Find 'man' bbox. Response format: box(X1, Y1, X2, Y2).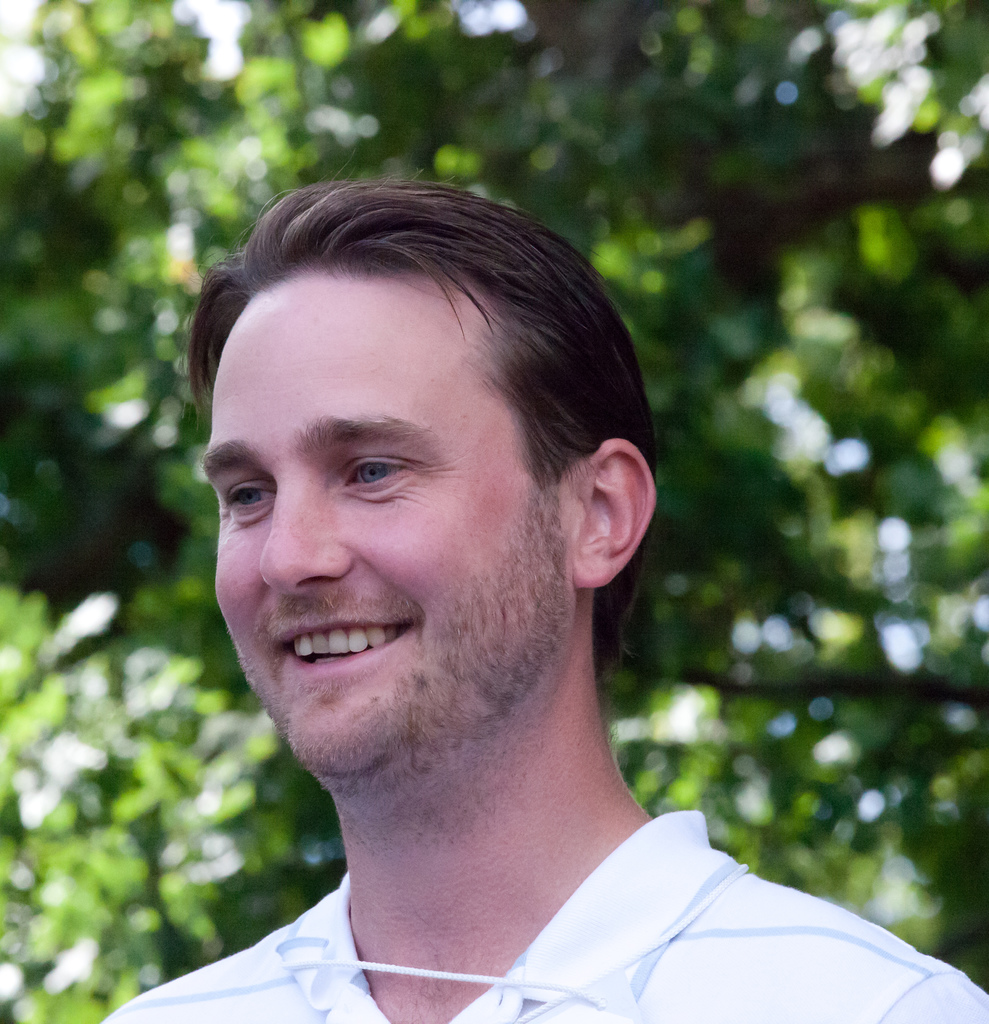
box(101, 166, 988, 1023).
